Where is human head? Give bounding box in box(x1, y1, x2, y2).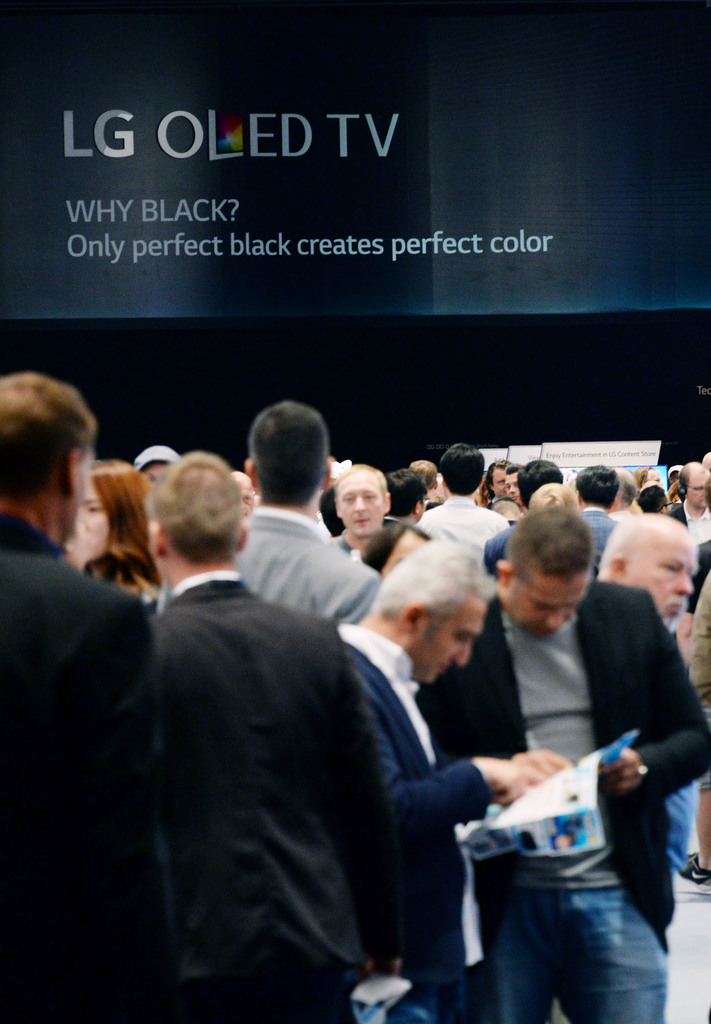
box(519, 457, 563, 509).
